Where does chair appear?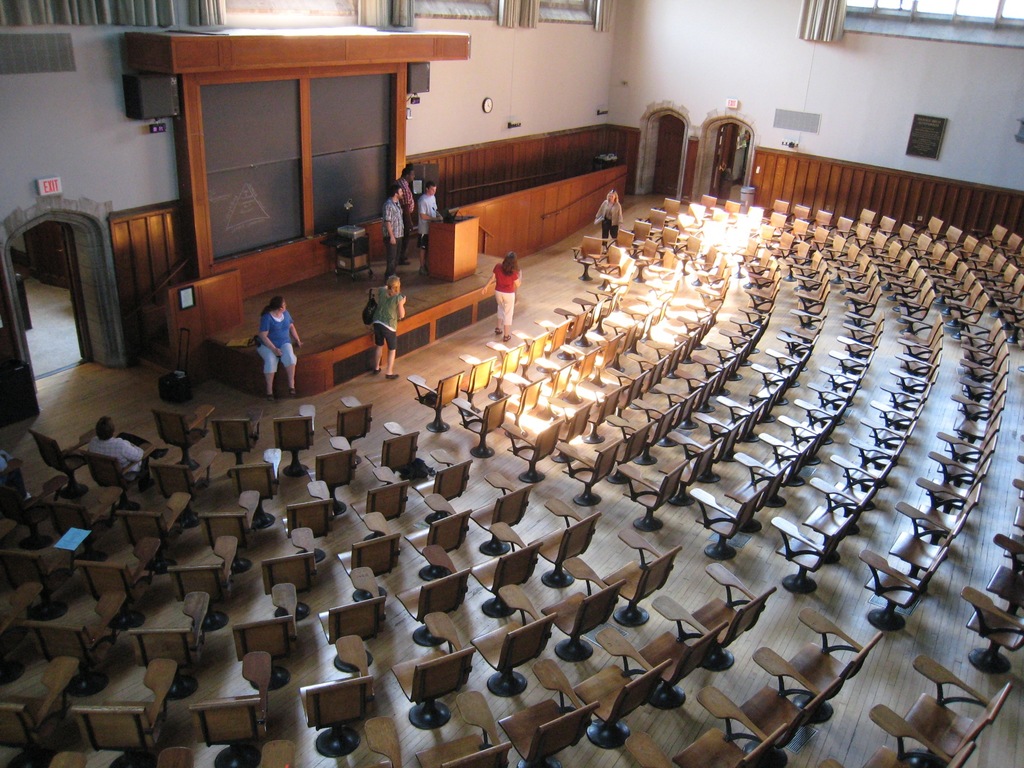
Appears at x1=794, y1=287, x2=831, y2=312.
